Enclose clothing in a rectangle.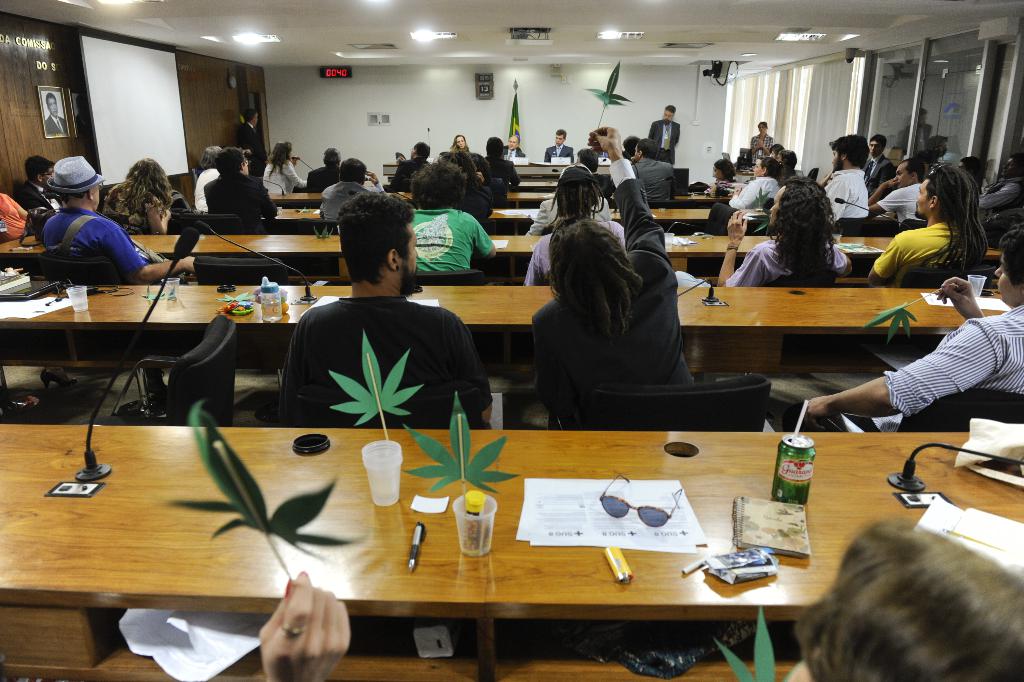
left=630, top=156, right=676, bottom=206.
